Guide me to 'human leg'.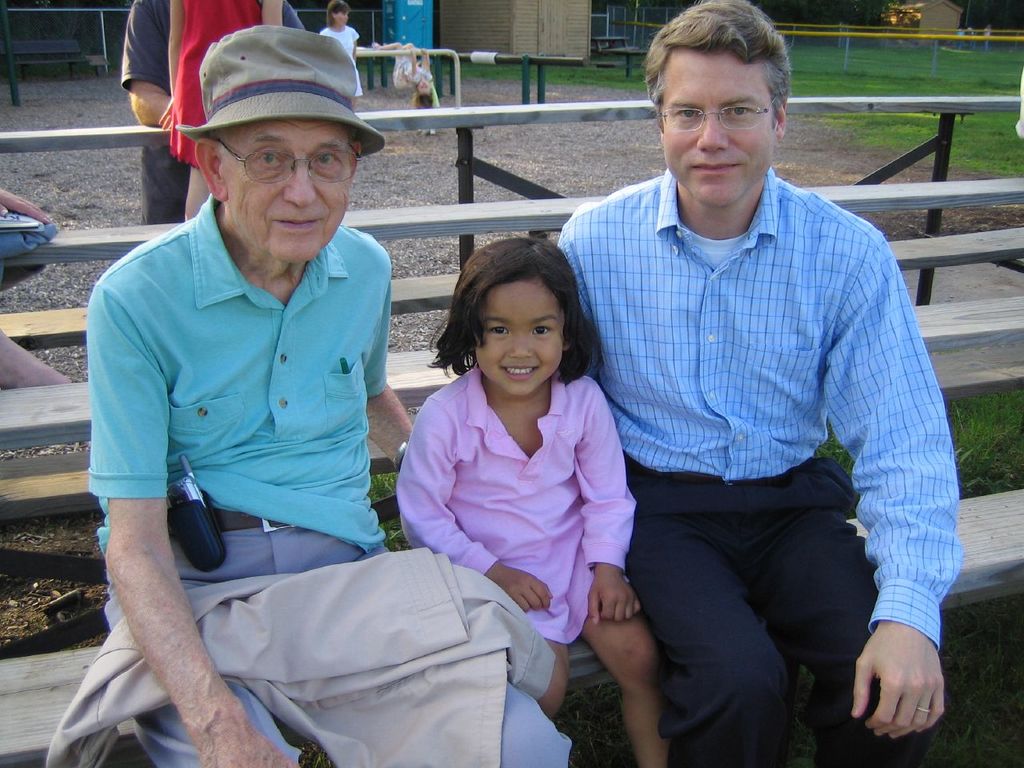
Guidance: left=582, top=610, right=669, bottom=766.
